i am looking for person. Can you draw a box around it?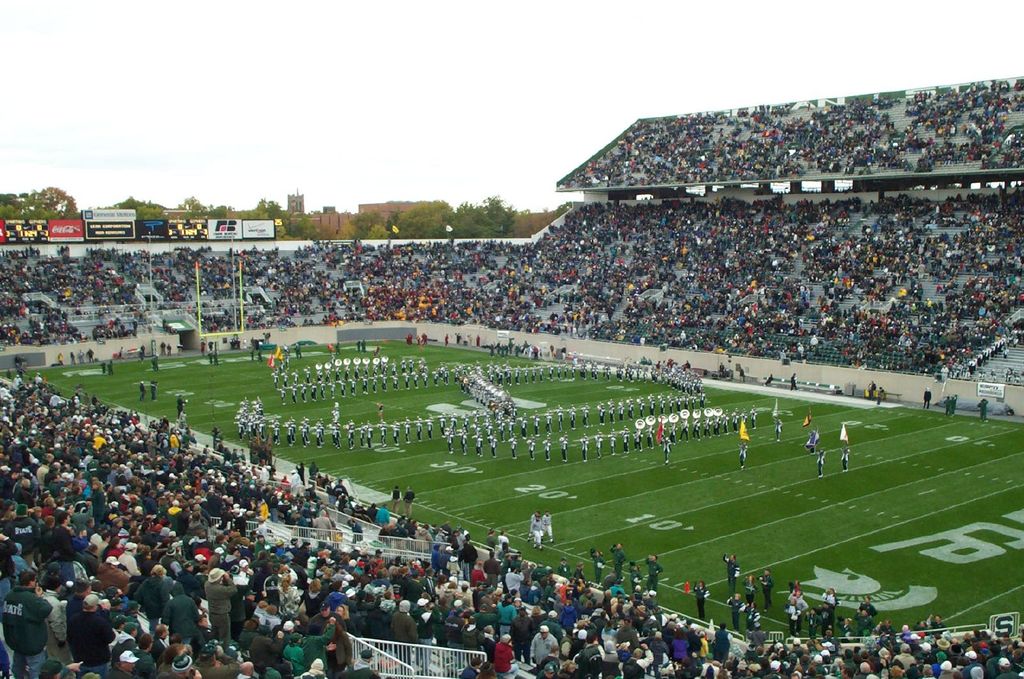
Sure, the bounding box is {"left": 292, "top": 346, "right": 303, "bottom": 360}.
